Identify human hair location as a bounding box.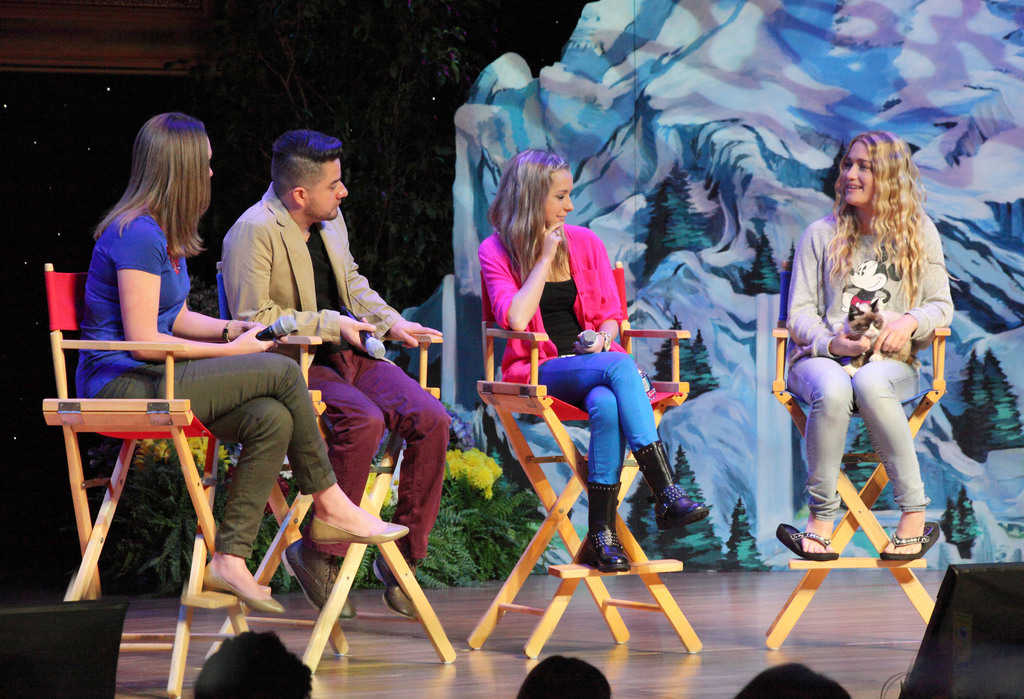
(488,147,567,293).
